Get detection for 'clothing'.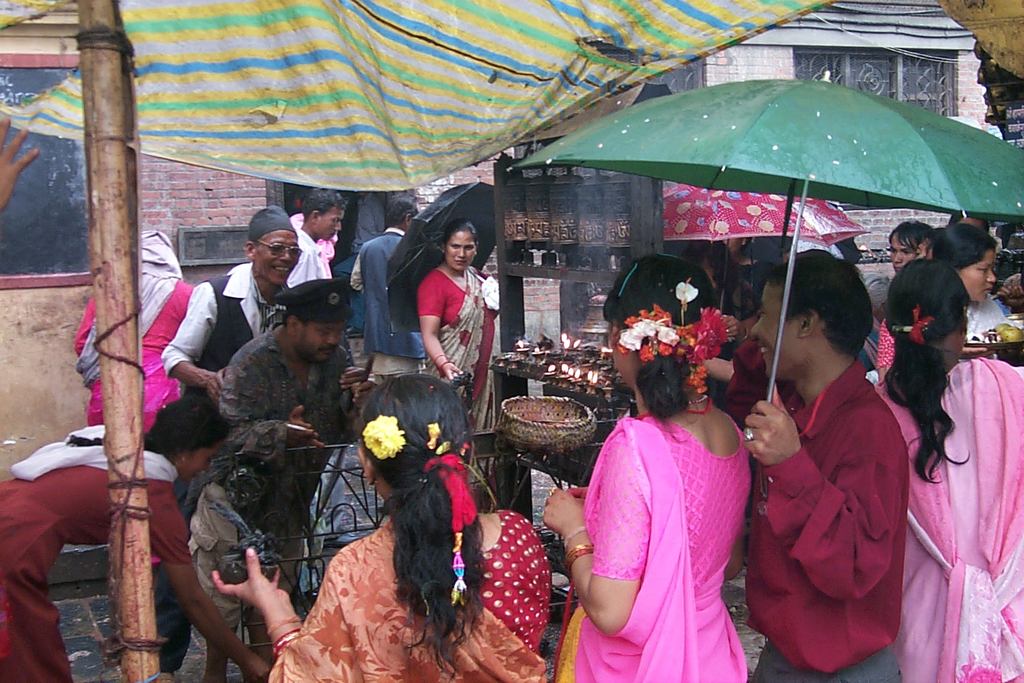
Detection: <box>749,321,913,666</box>.
